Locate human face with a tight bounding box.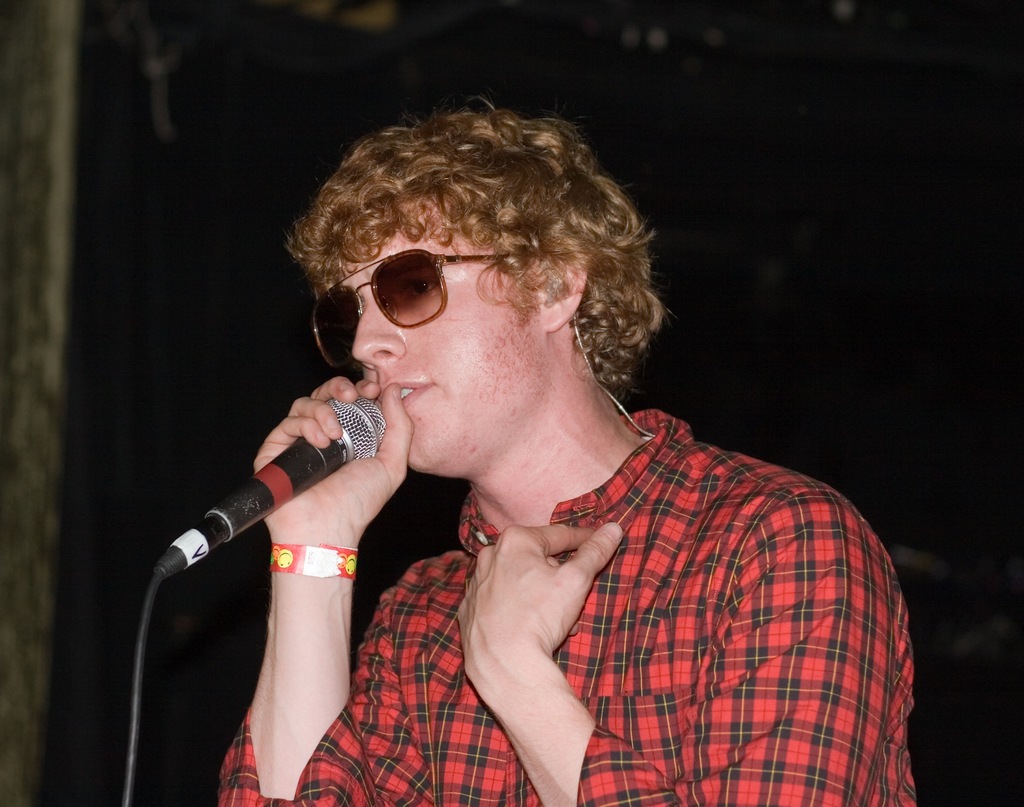
[349,205,543,467].
